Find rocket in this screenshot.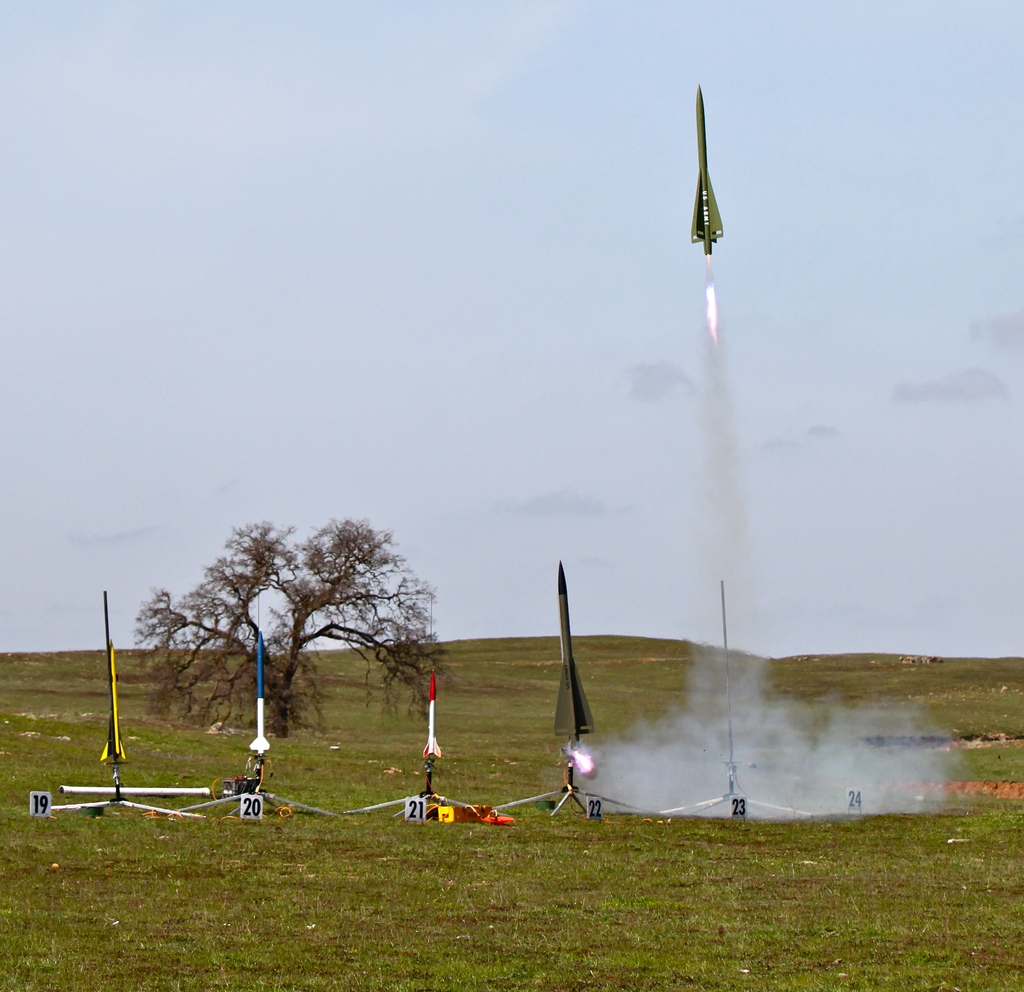
The bounding box for rocket is select_region(684, 82, 724, 261).
